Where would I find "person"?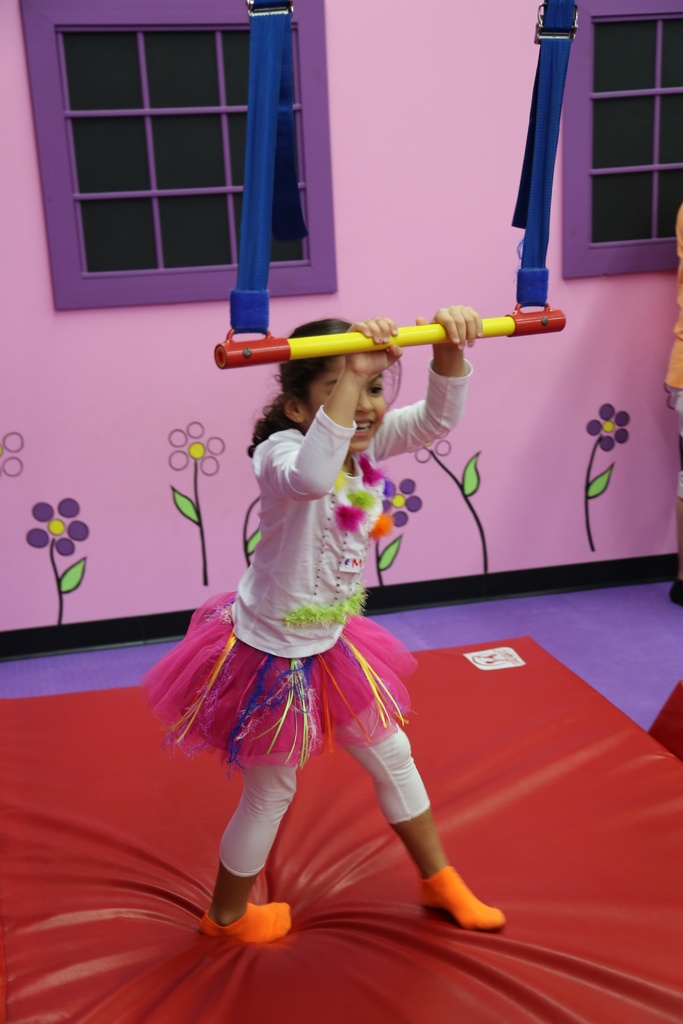
At x1=140 y1=301 x2=509 y2=938.
